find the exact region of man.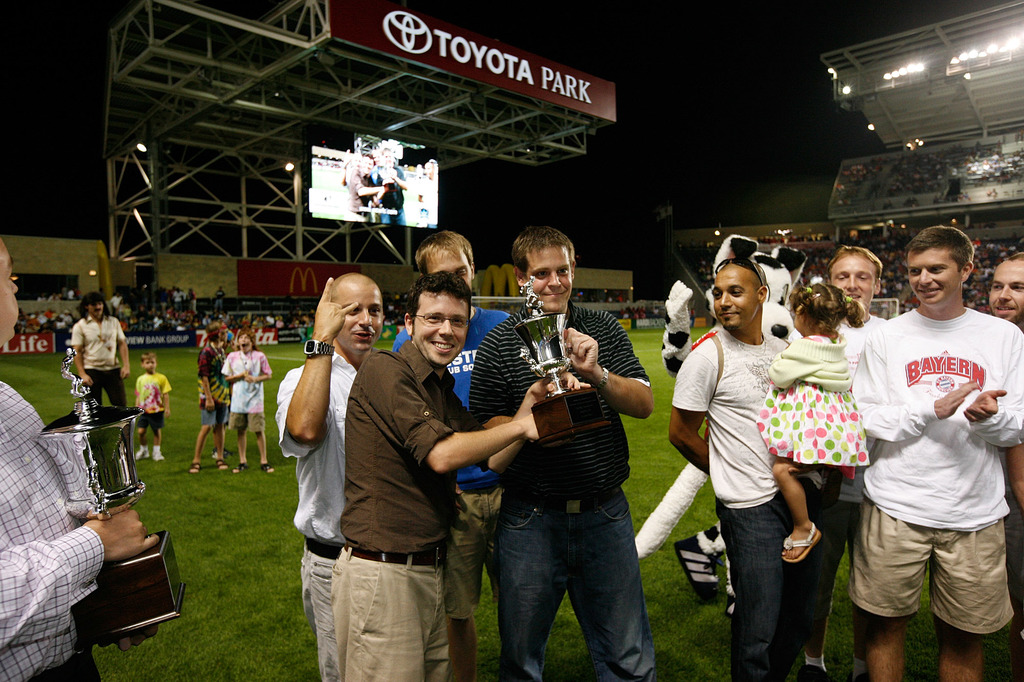
Exact region: 664 260 823 681.
